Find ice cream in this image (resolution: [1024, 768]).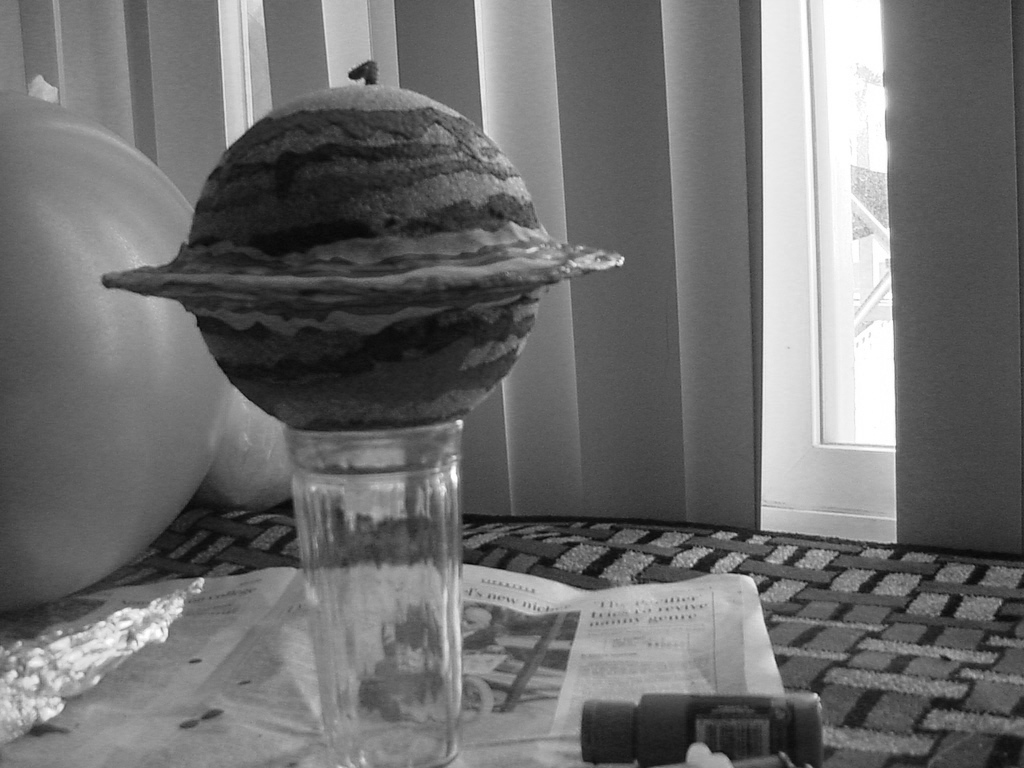
bbox=[98, 53, 624, 434].
